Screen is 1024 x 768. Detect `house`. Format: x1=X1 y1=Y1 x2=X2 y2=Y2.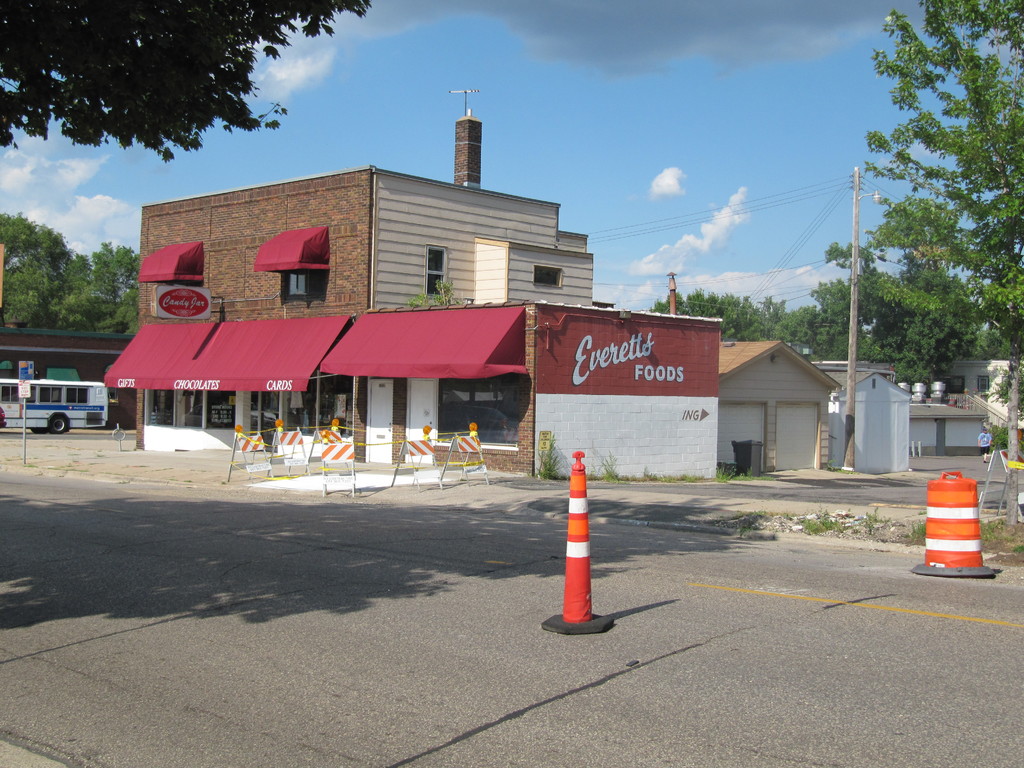
x1=714 y1=340 x2=839 y2=474.
